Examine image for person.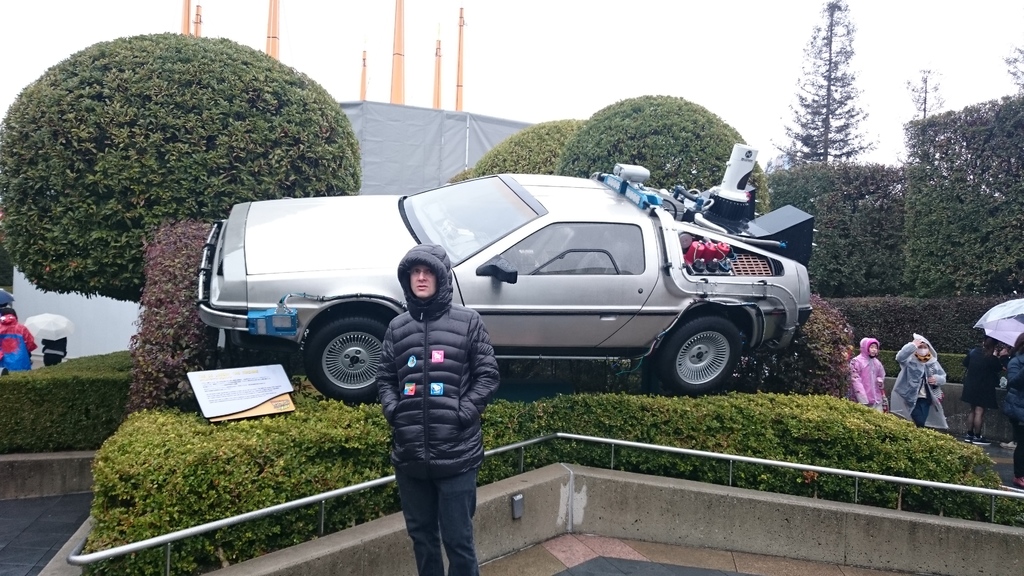
Examination result: left=893, top=330, right=954, bottom=431.
